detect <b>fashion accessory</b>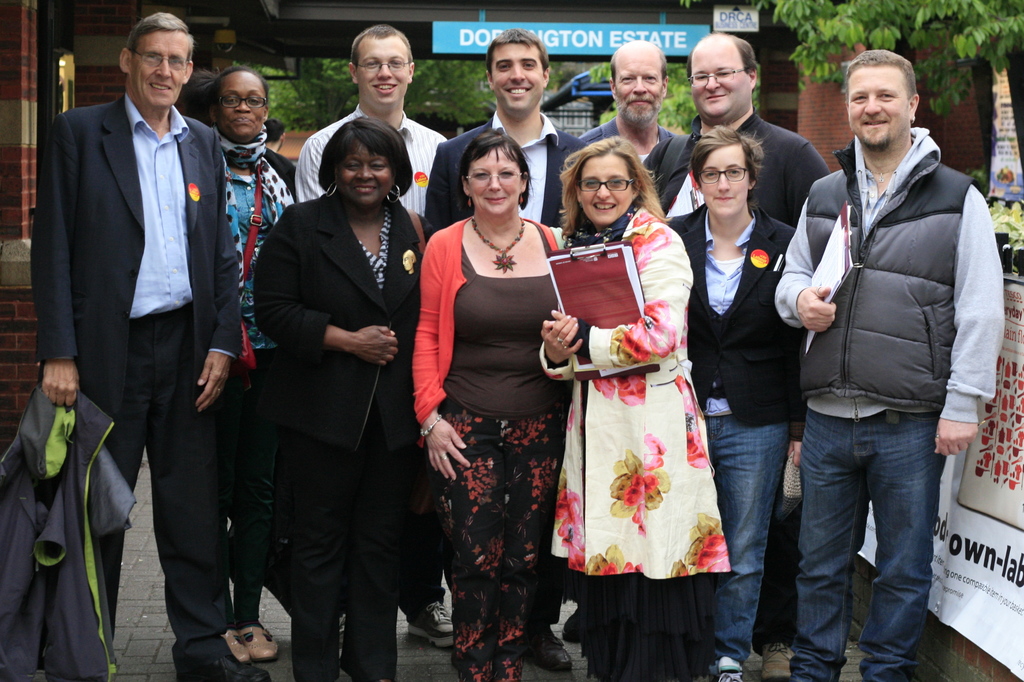
x1=467 y1=192 x2=471 y2=211
